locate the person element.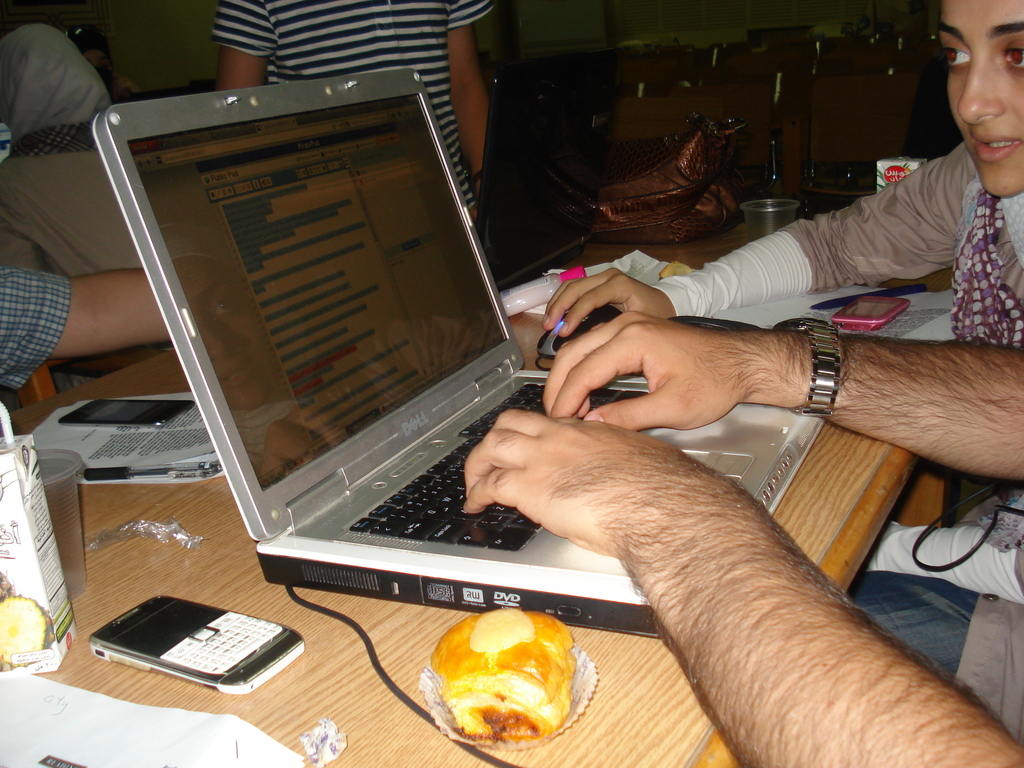
Element bbox: [x1=68, y1=28, x2=140, y2=106].
